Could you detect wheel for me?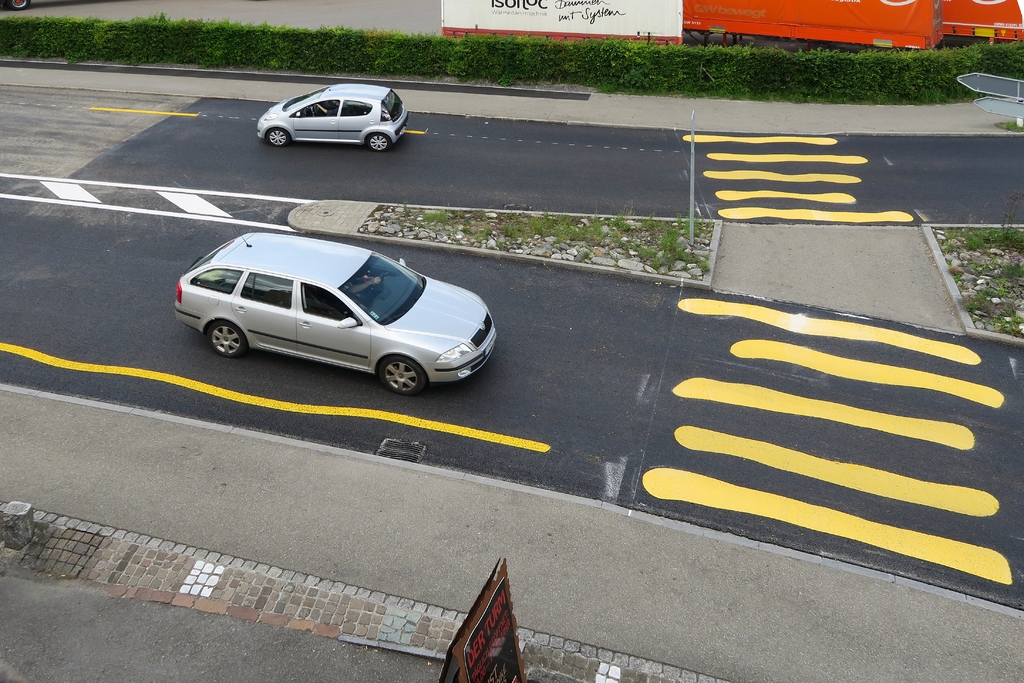
Detection result: <region>267, 129, 291, 145</region>.
